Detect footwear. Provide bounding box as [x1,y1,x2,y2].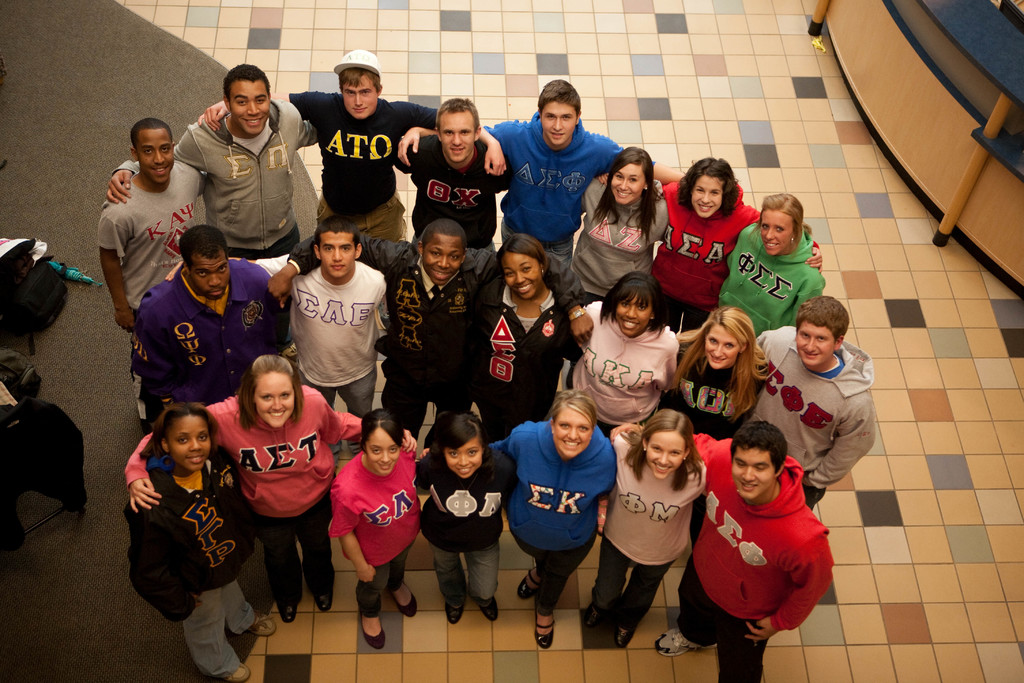
[390,580,420,622].
